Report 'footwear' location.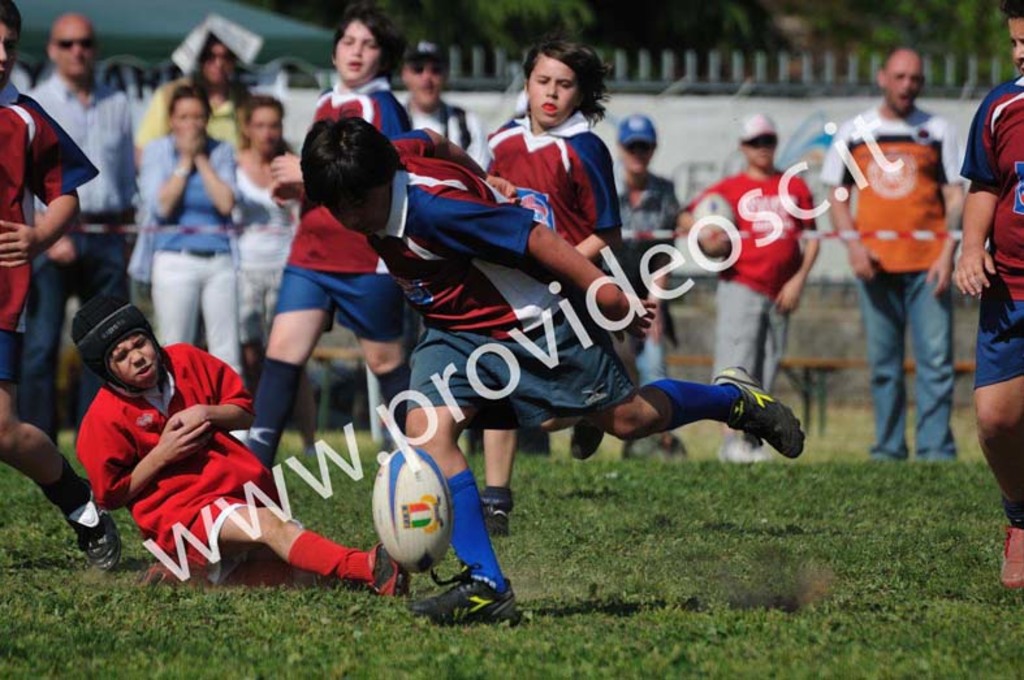
Report: {"x1": 146, "y1": 564, "x2": 209, "y2": 593}.
